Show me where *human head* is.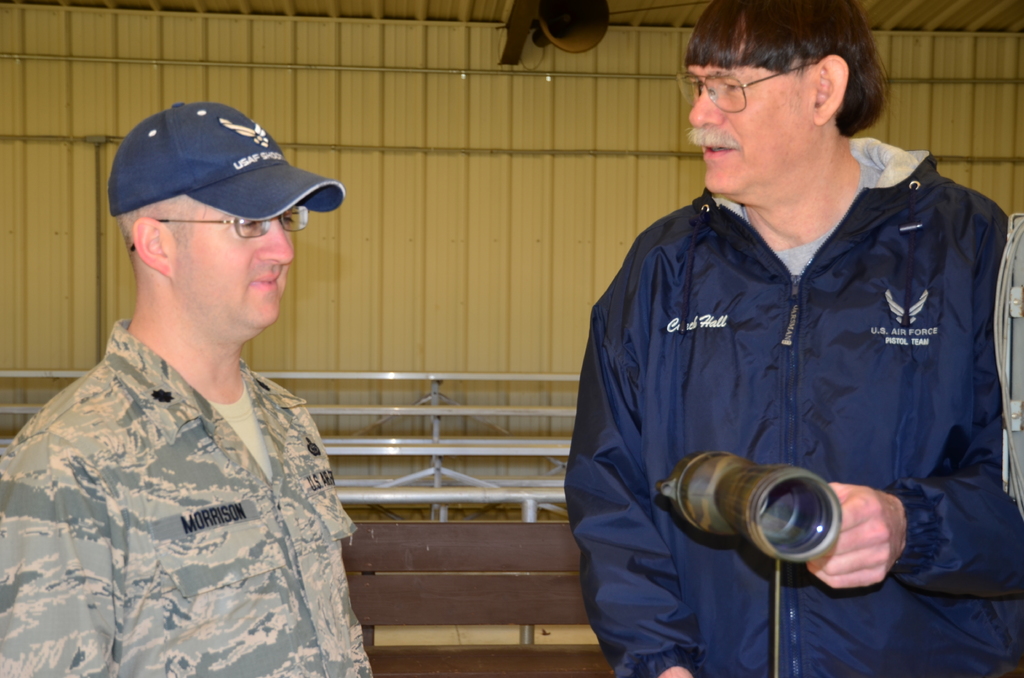
*human head* is at <region>106, 104, 295, 330</region>.
